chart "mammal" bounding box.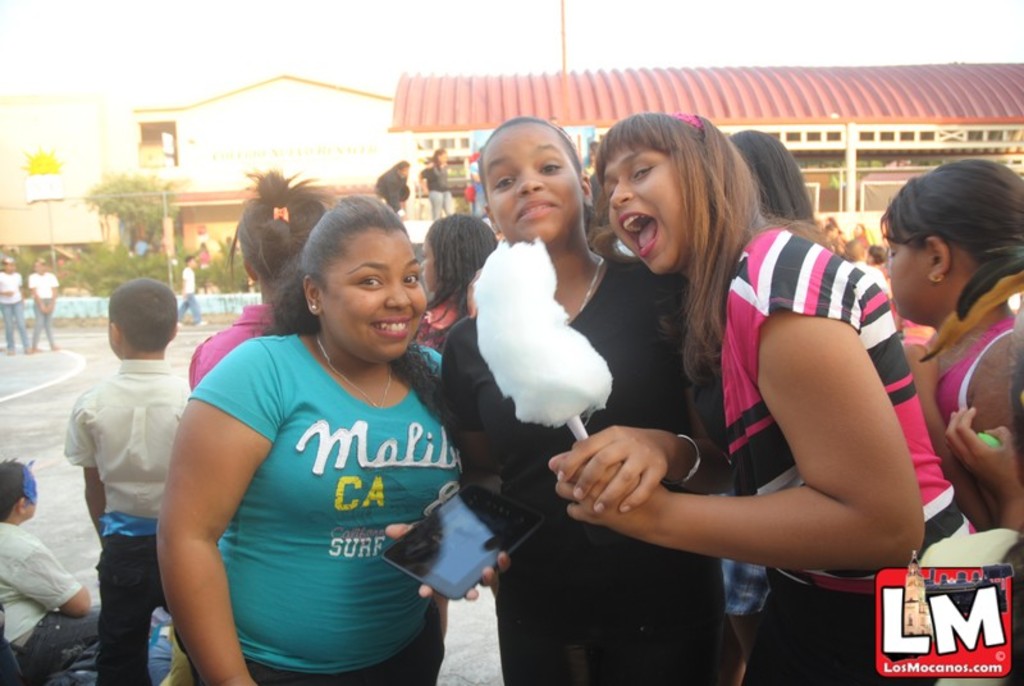
Charted: crop(593, 115, 977, 680).
